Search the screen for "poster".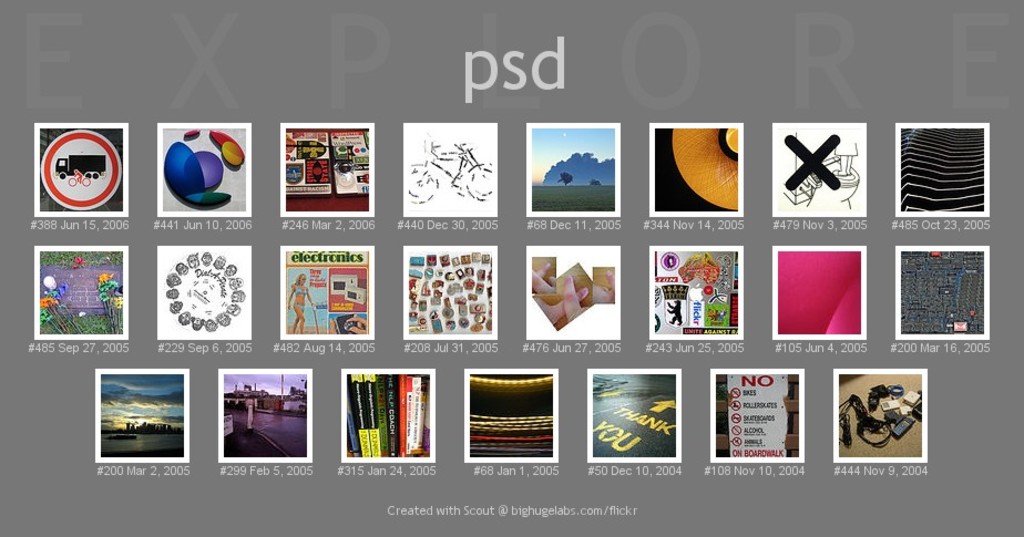
Found at bbox=[653, 246, 745, 341].
